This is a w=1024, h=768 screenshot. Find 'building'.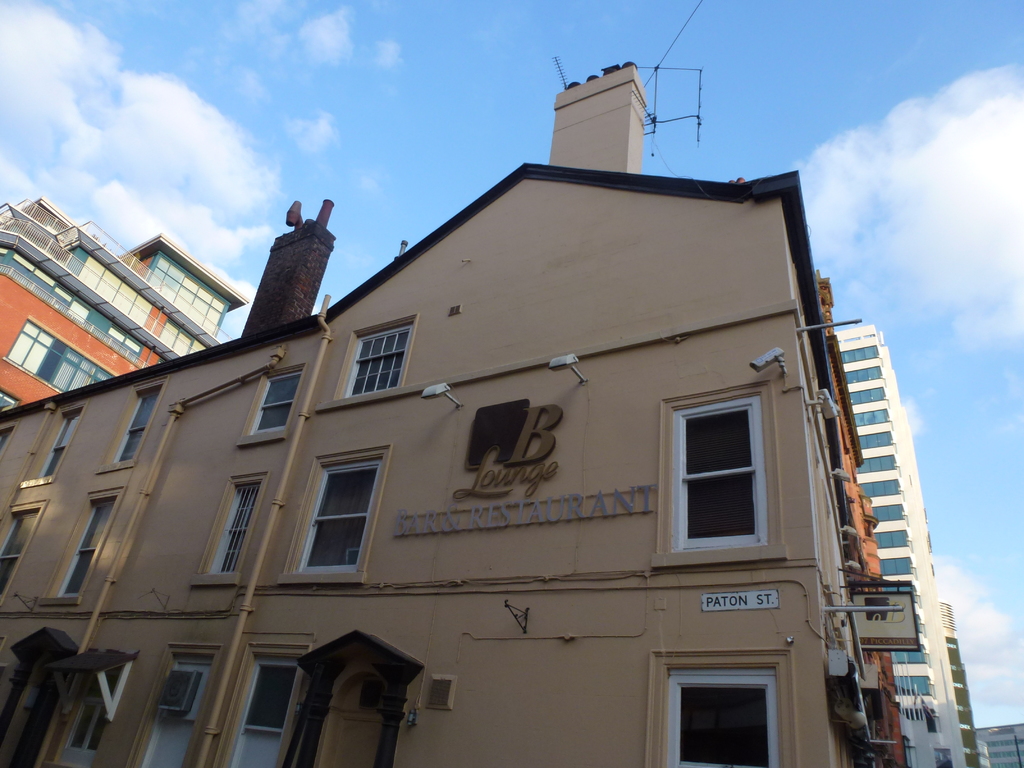
Bounding box: left=940, top=600, right=988, bottom=767.
